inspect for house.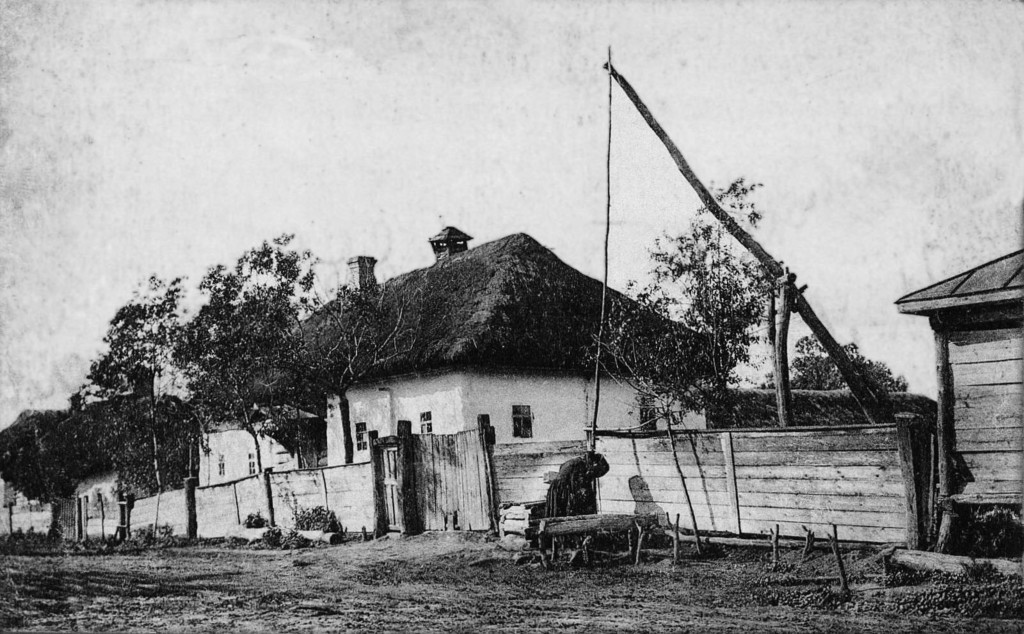
Inspection: <region>894, 245, 1023, 557</region>.
